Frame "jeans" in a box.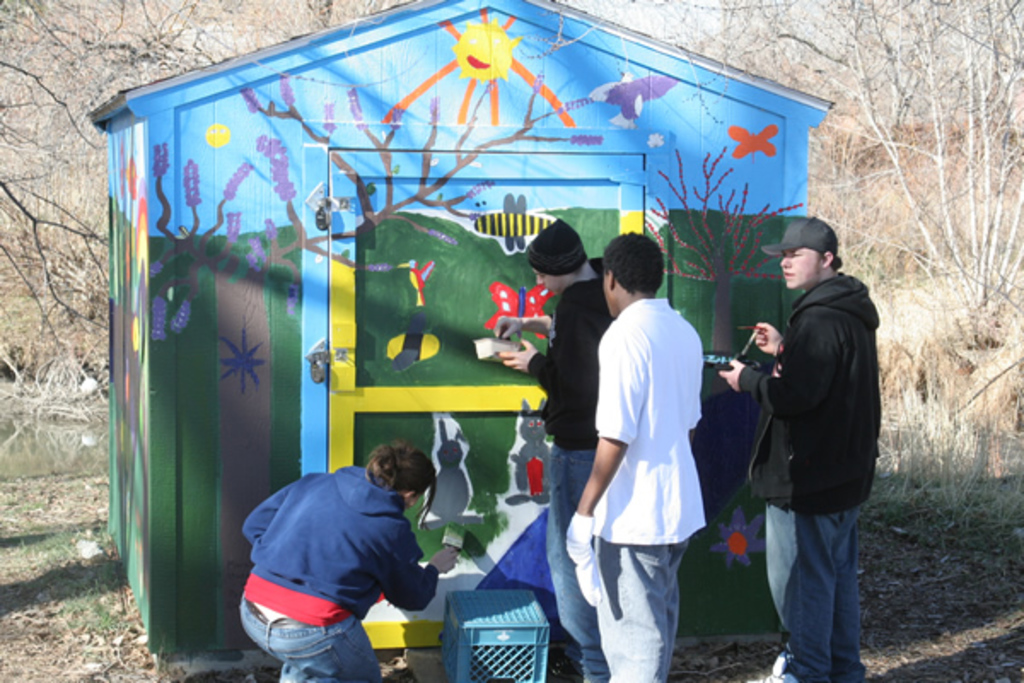
[left=758, top=493, right=876, bottom=678].
